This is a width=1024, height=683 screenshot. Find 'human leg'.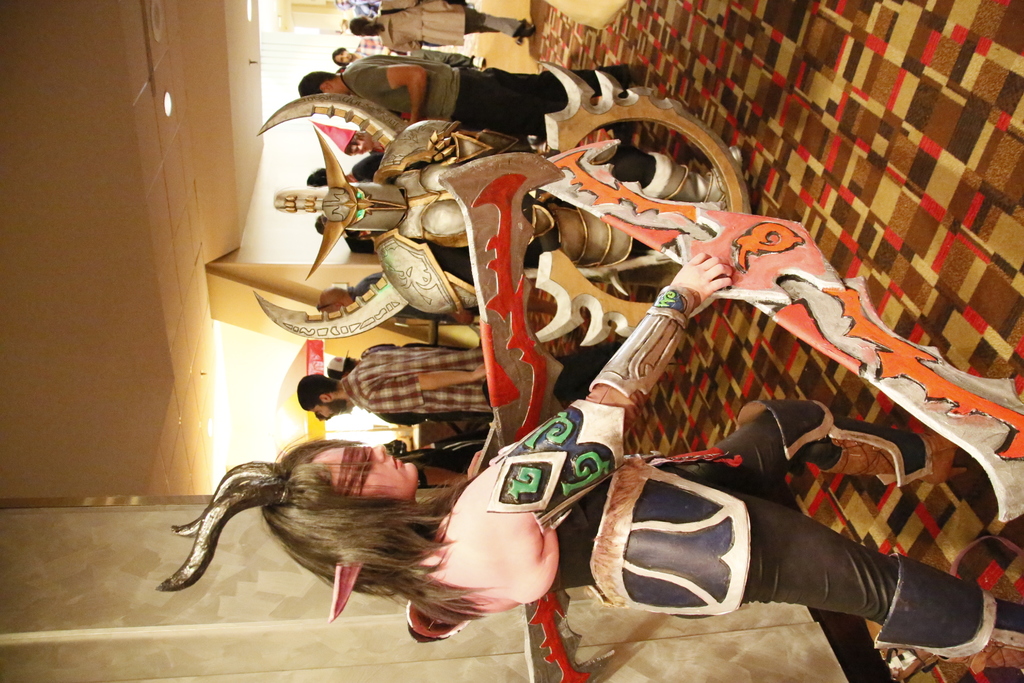
Bounding box: box(456, 65, 630, 126).
